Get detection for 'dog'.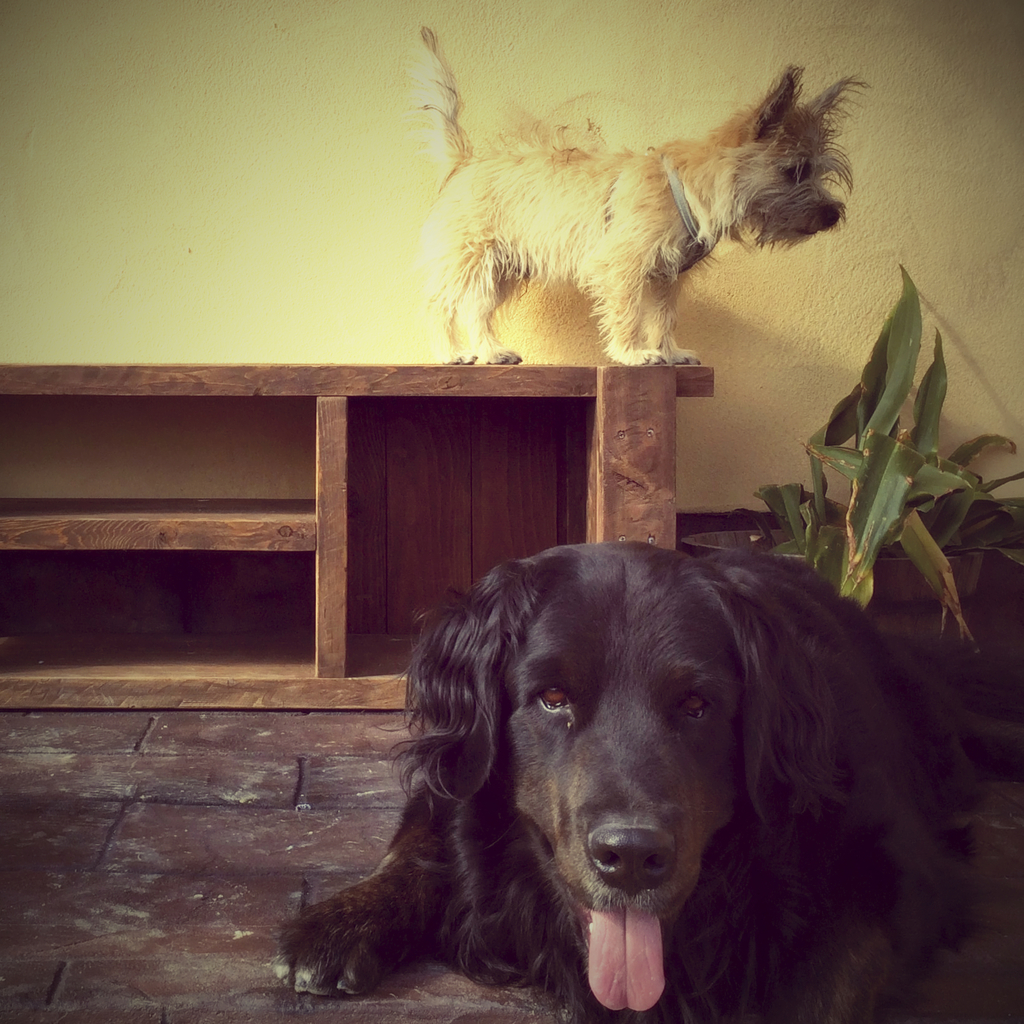
Detection: bbox(275, 543, 999, 1023).
